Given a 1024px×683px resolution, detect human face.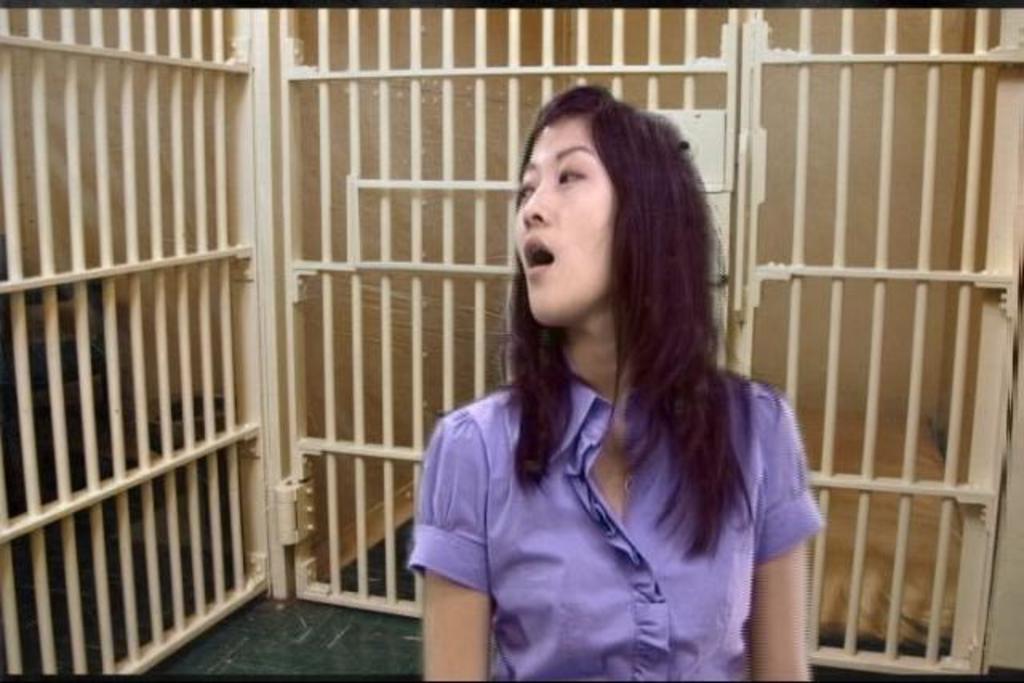
pyautogui.locateOnScreen(517, 122, 618, 328).
